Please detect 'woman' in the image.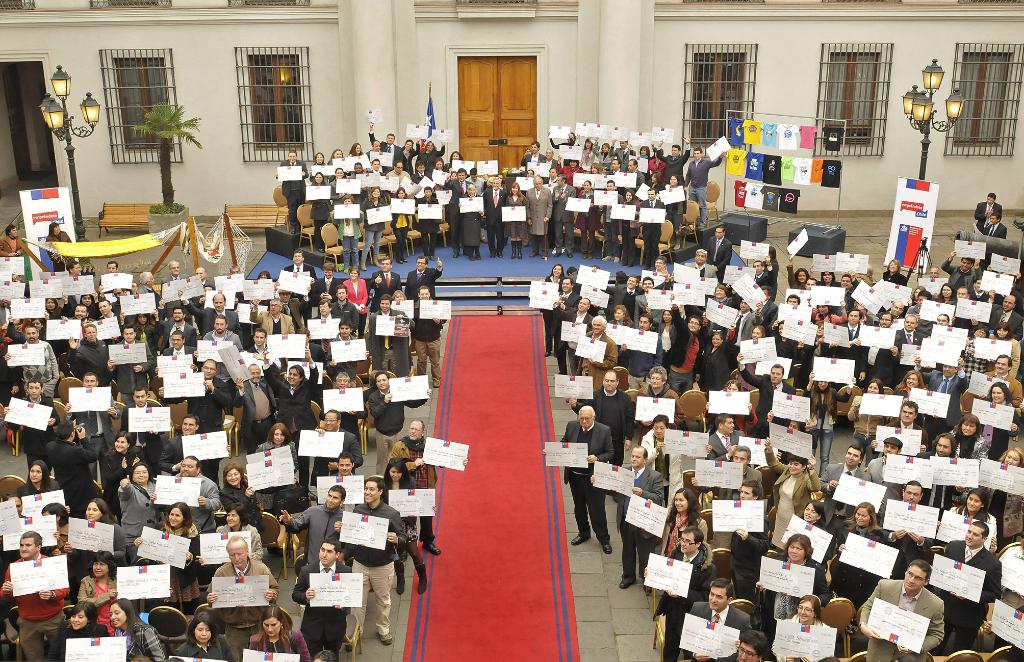
[left=649, top=485, right=715, bottom=604].
